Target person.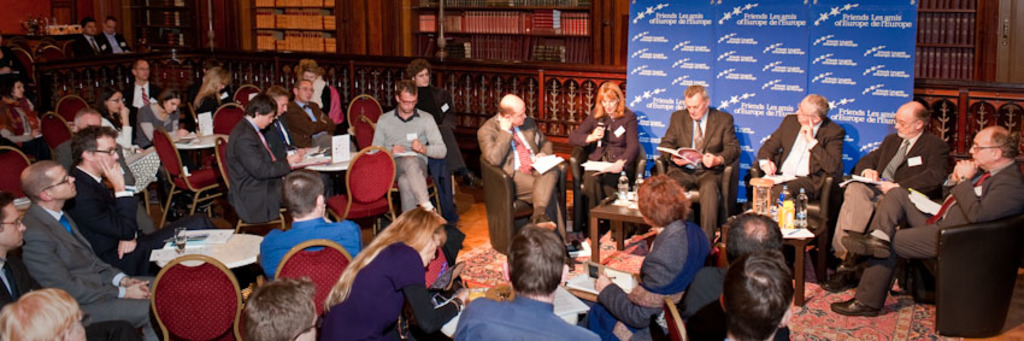
Target region: {"left": 685, "top": 214, "right": 805, "bottom": 330}.
